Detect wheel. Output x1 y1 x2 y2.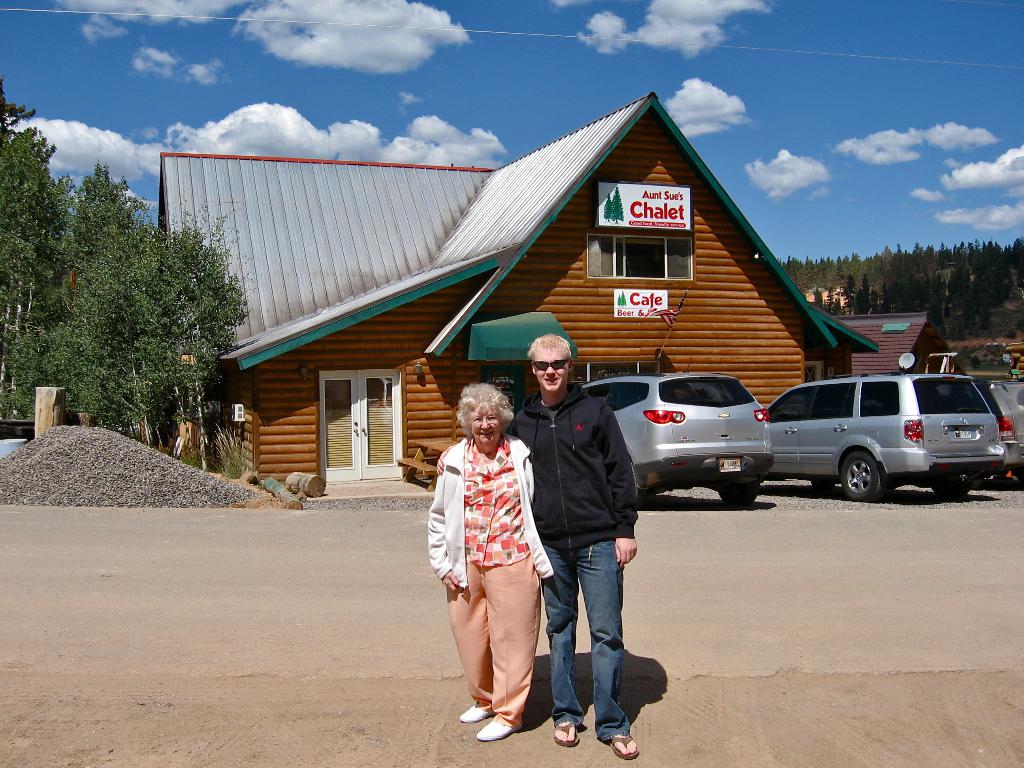
637 491 661 505.
